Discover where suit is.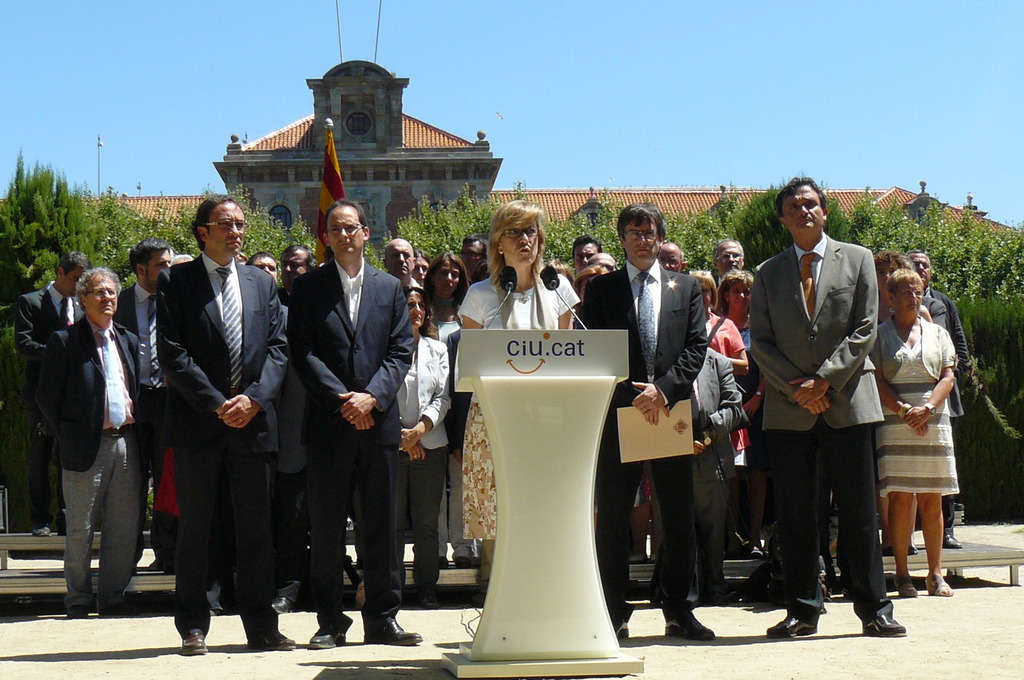
Discovered at BBox(286, 250, 421, 627).
